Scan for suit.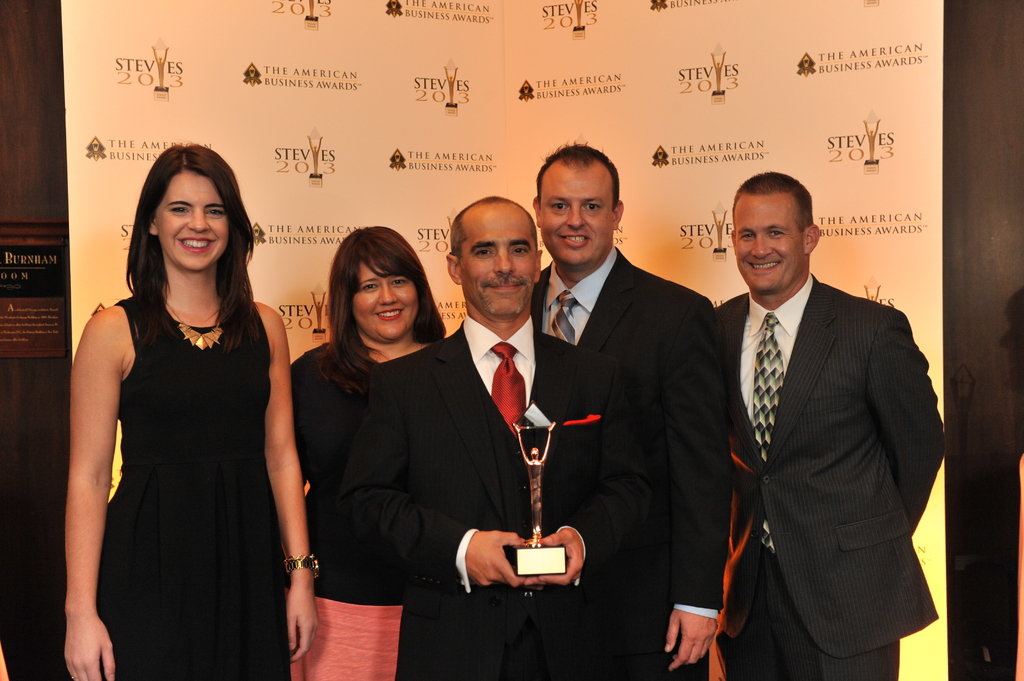
Scan result: select_region(338, 328, 653, 680).
